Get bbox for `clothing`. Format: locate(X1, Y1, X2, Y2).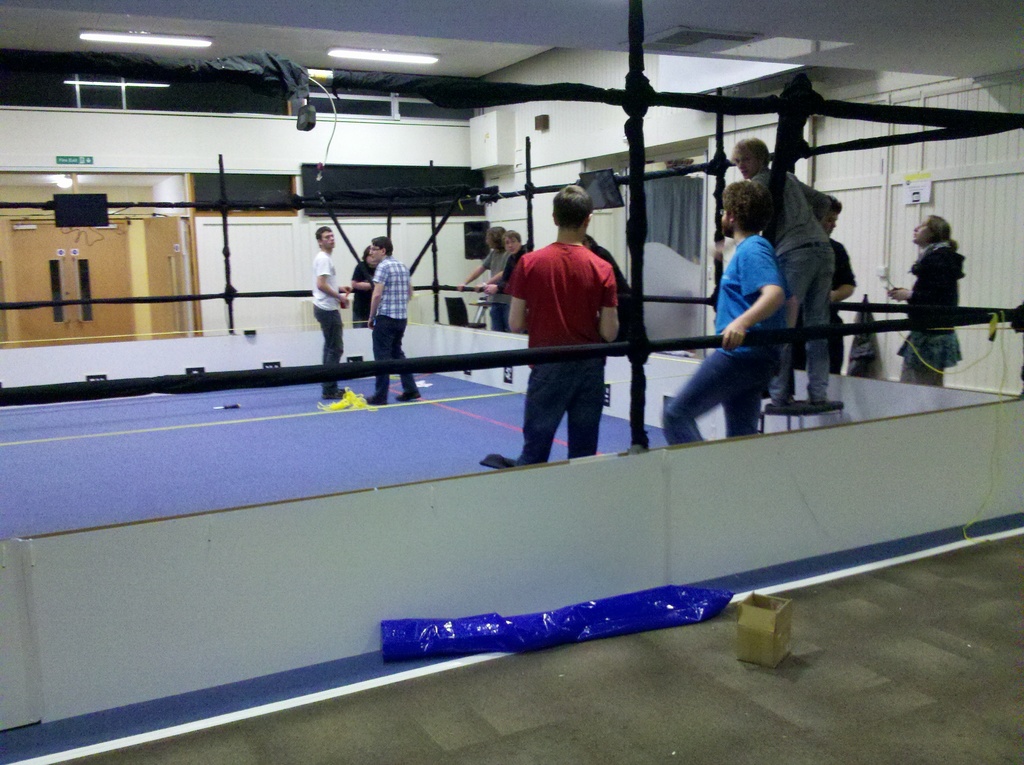
locate(349, 250, 375, 326).
